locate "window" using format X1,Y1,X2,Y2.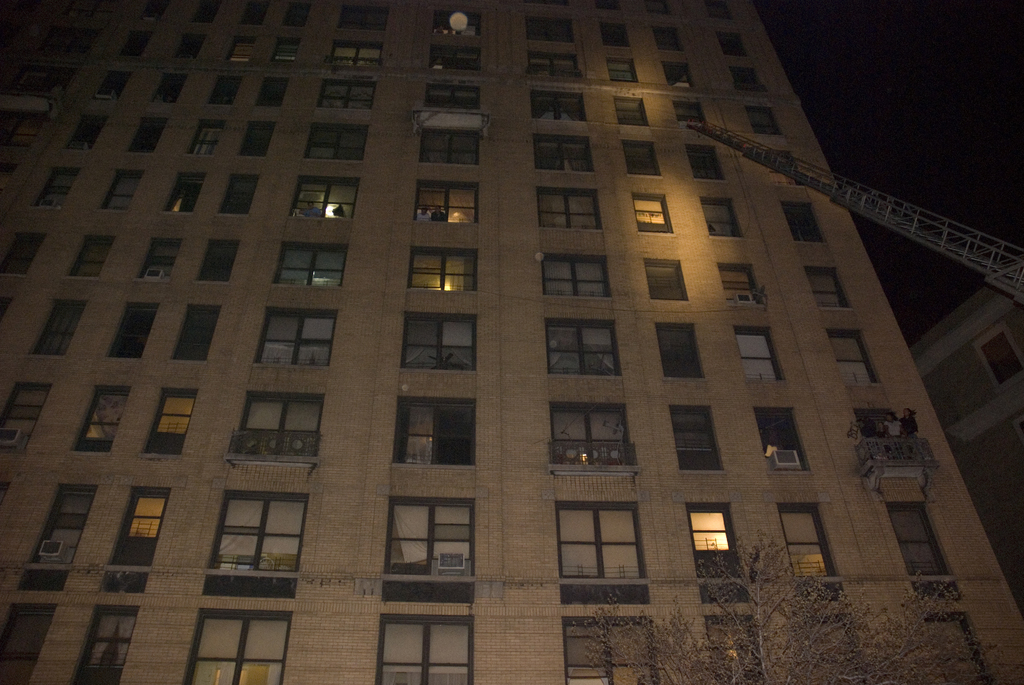
273,240,338,290.
